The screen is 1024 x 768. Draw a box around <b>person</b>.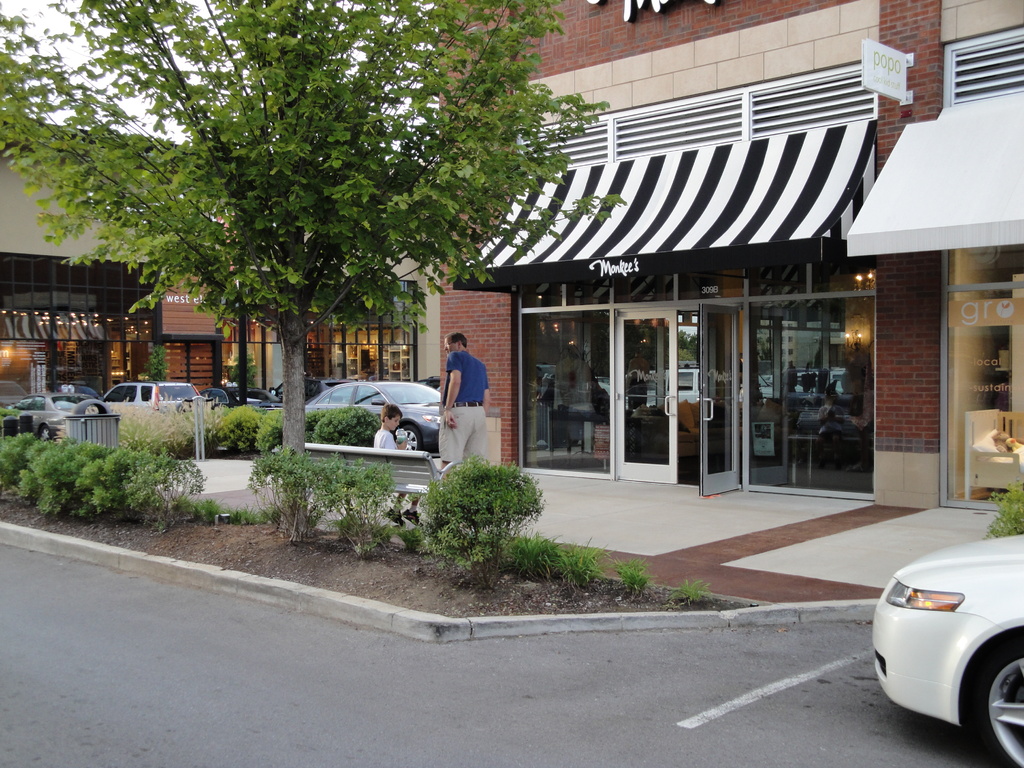
l=376, t=401, r=410, b=456.
